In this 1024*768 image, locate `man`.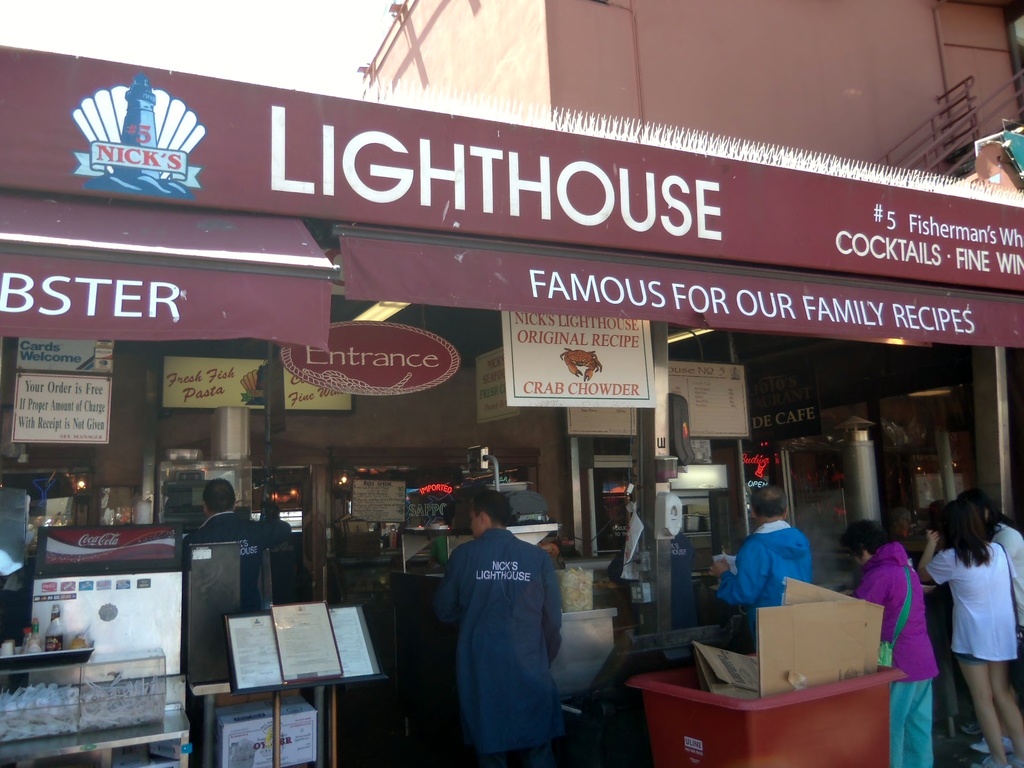
Bounding box: bbox=(725, 502, 839, 641).
